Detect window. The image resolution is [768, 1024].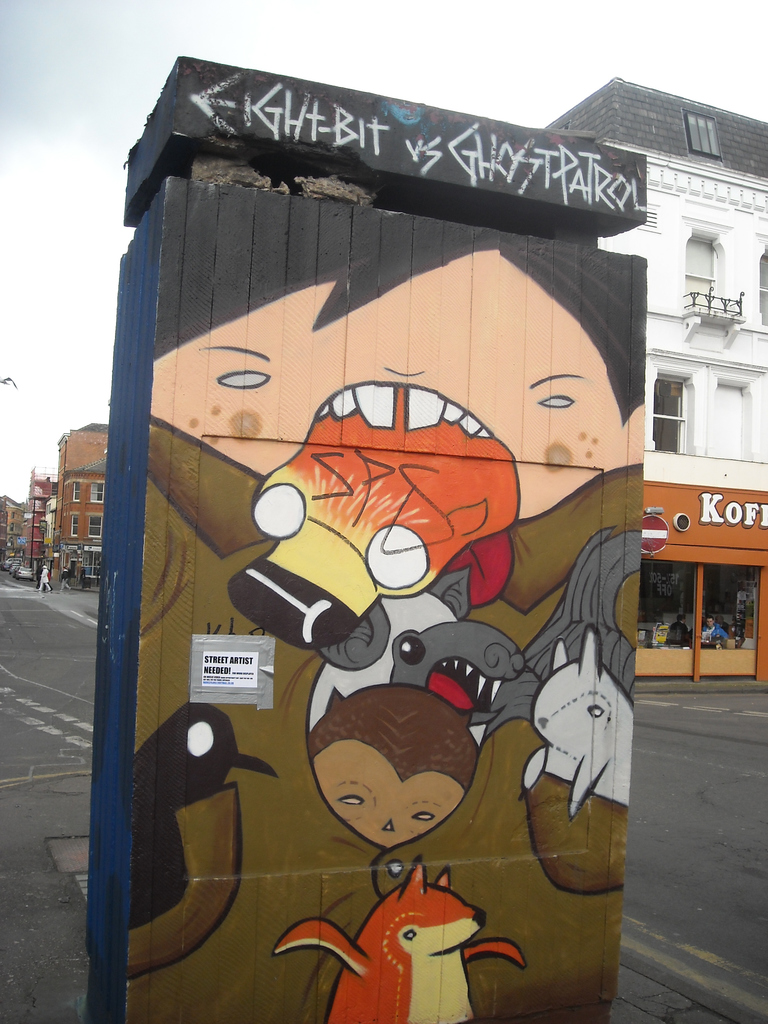
72, 478, 81, 502.
